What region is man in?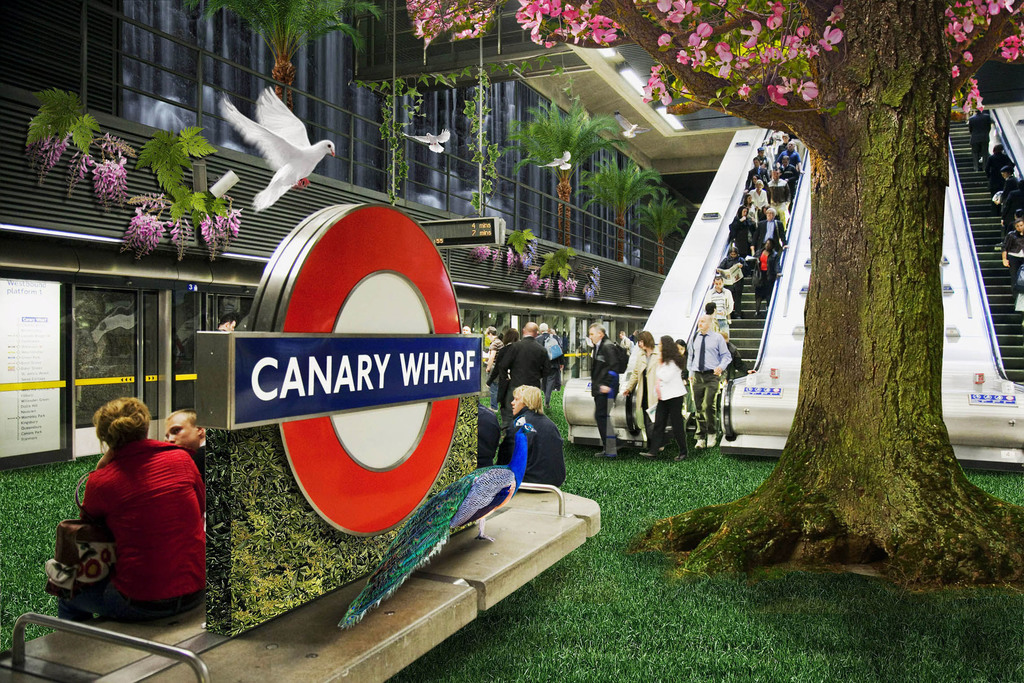
(x1=757, y1=146, x2=773, y2=180).
